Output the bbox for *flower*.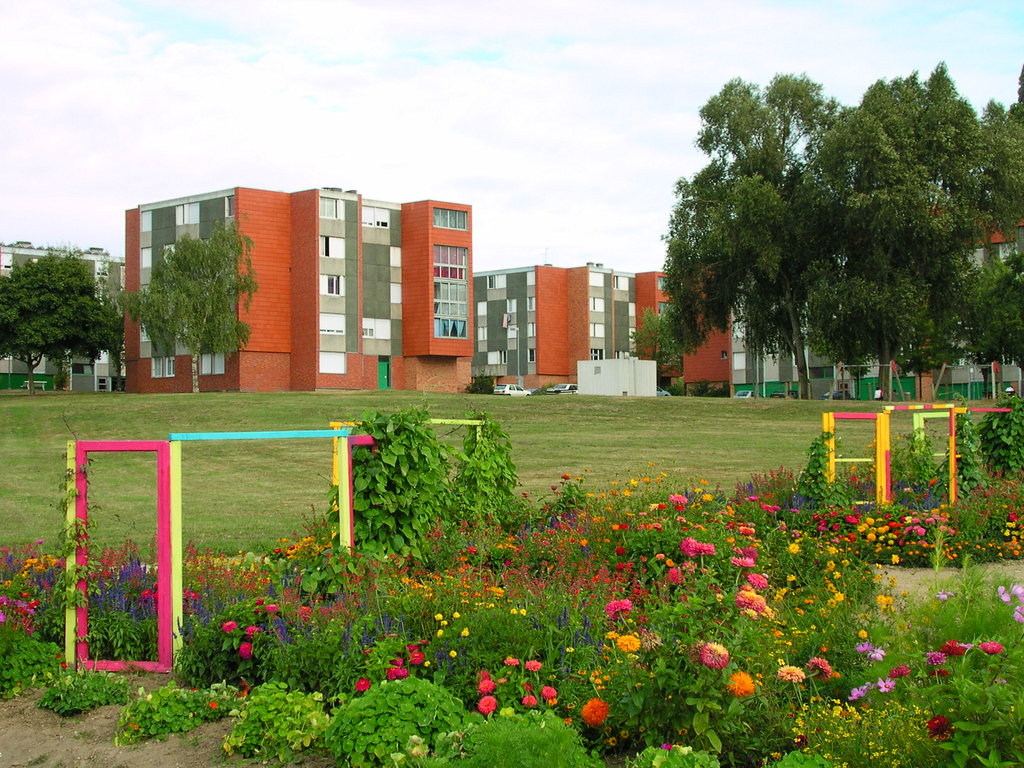
crop(923, 650, 943, 665).
